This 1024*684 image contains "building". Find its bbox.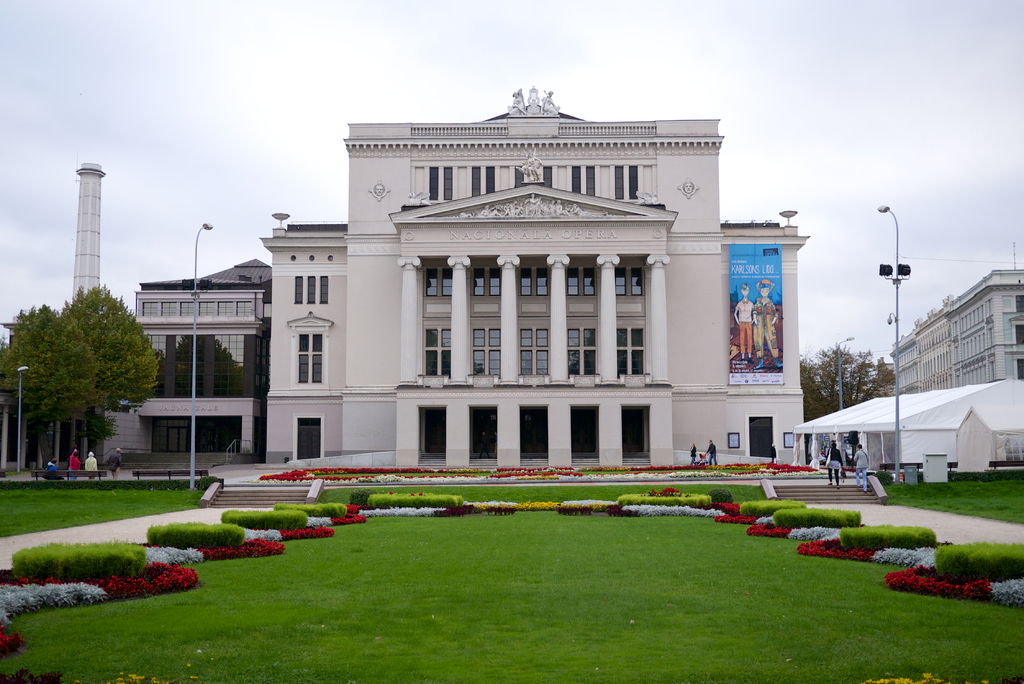
l=269, t=88, r=810, b=467.
